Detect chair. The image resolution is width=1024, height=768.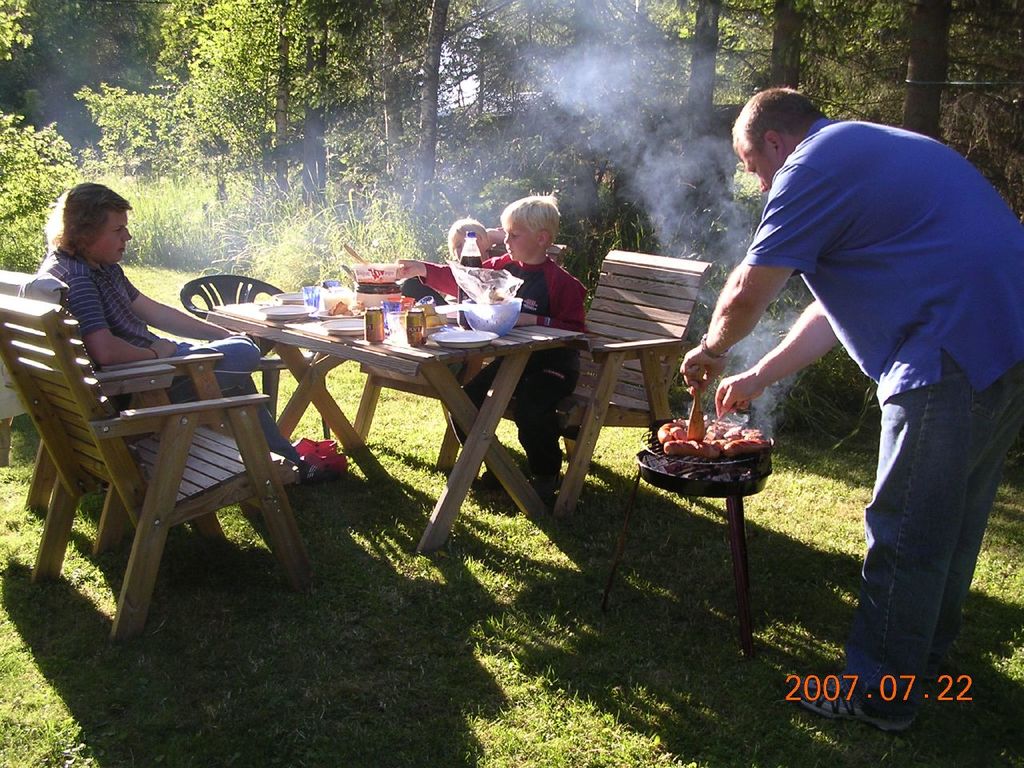
{"x1": 347, "y1": 230, "x2": 571, "y2": 468}.
